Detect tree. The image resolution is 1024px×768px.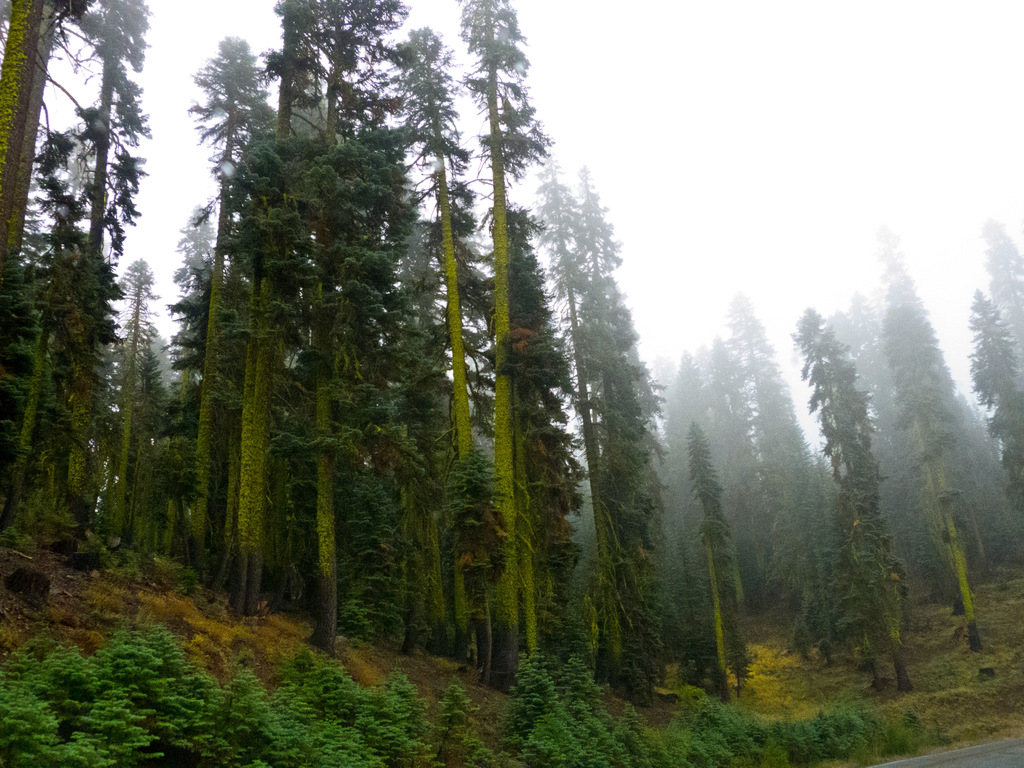
573/163/680/696.
